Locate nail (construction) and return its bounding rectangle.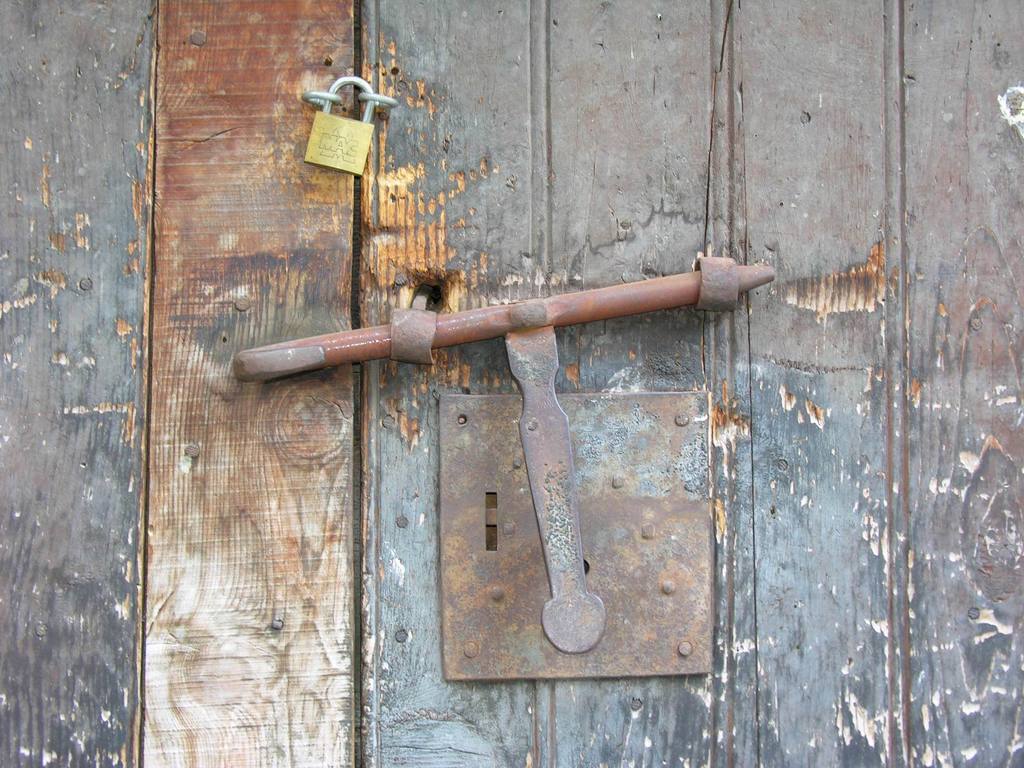
188/26/207/46.
